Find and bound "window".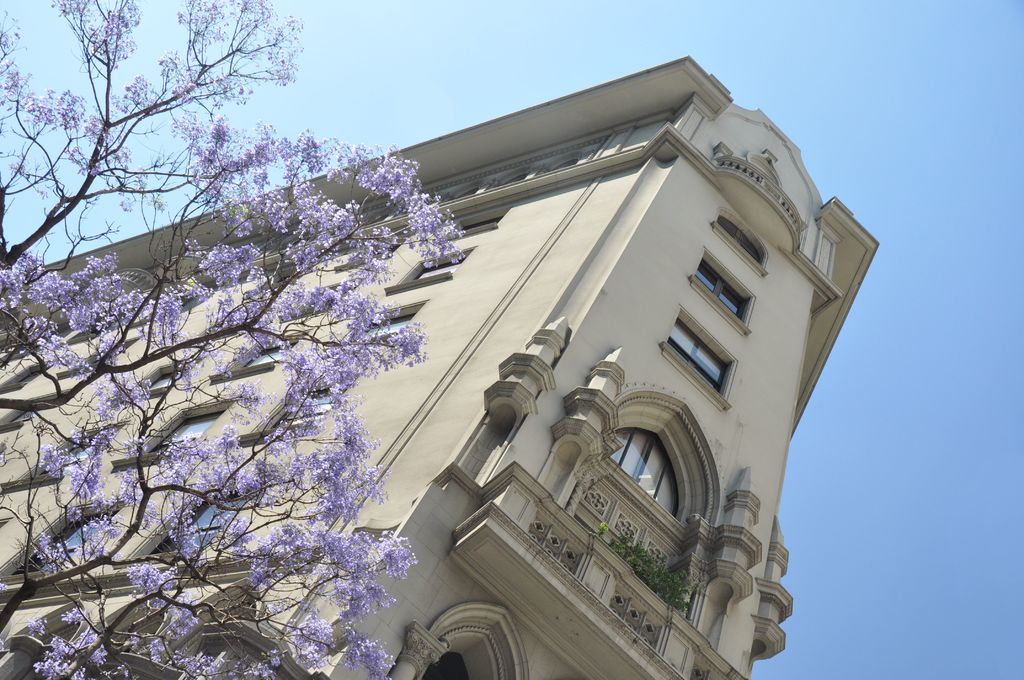
Bound: box=[668, 318, 729, 396].
